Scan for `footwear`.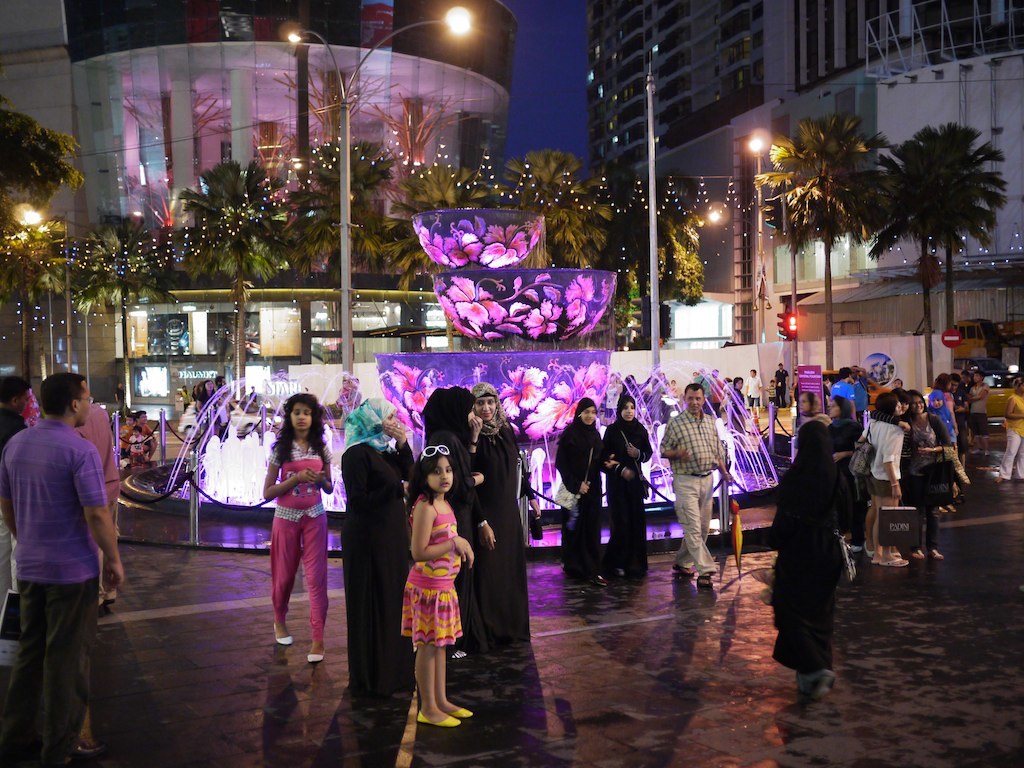
Scan result: (left=871, top=554, right=908, bottom=567).
